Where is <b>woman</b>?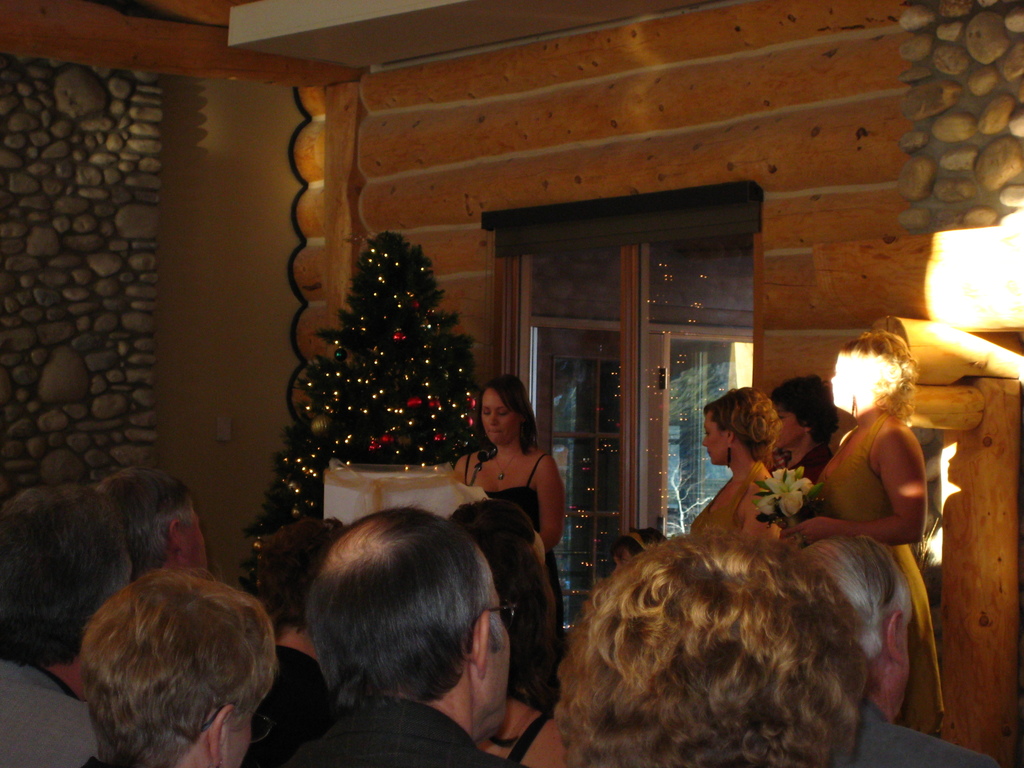
x1=767 y1=373 x2=847 y2=488.
